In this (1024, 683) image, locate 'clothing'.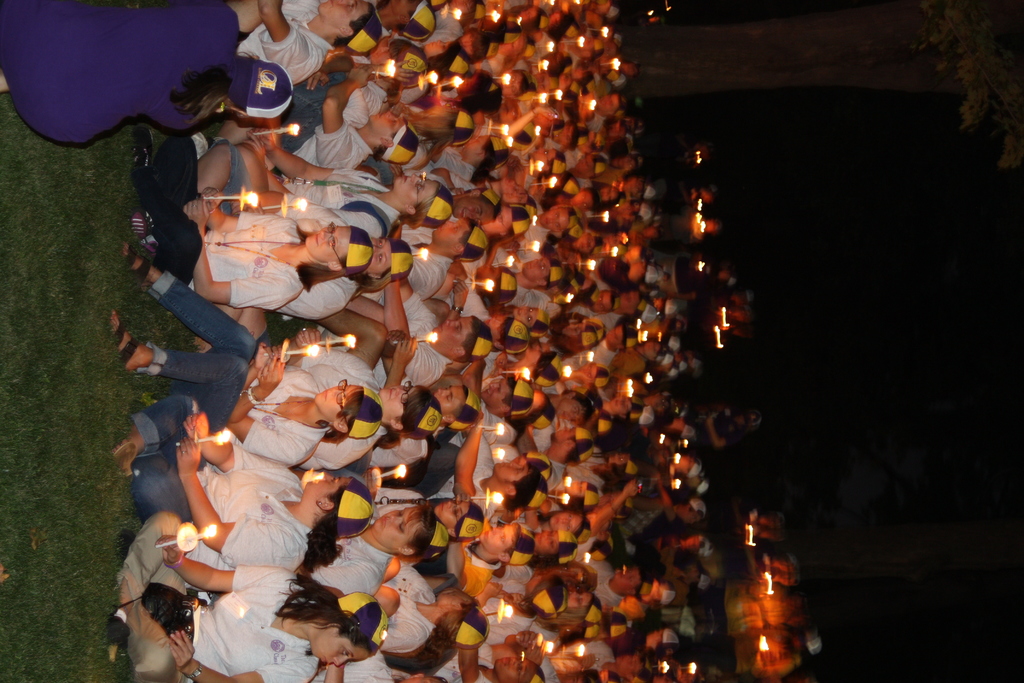
Bounding box: <region>278, 76, 348, 185</region>.
